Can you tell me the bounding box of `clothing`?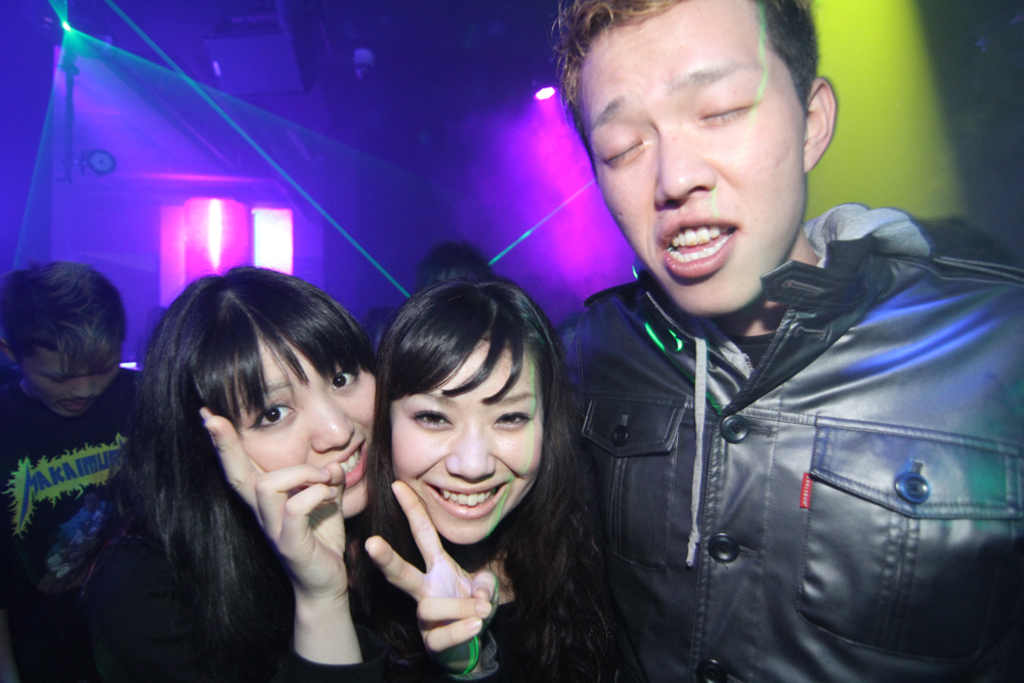
0,362,142,682.
